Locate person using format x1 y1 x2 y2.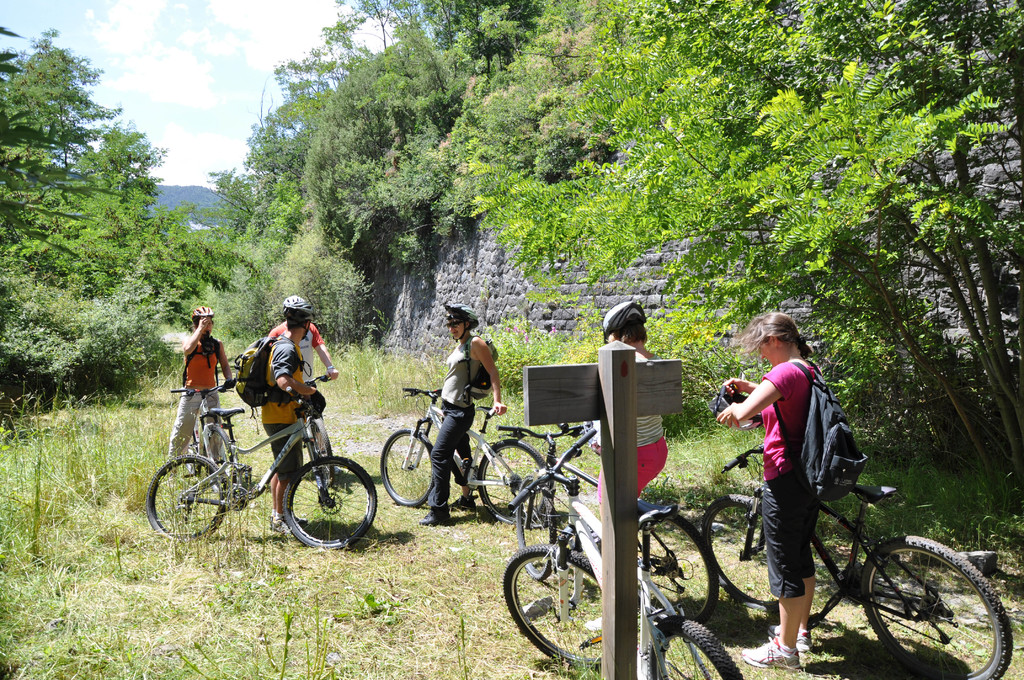
166 302 236 470.
